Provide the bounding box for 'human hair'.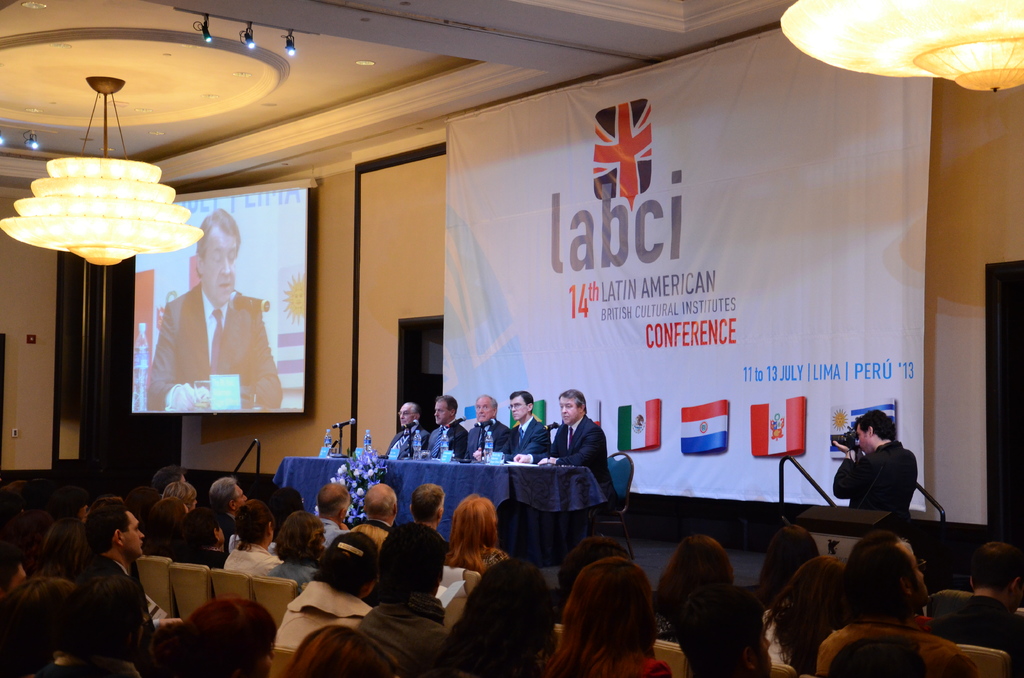
<region>408, 400, 422, 414</region>.
